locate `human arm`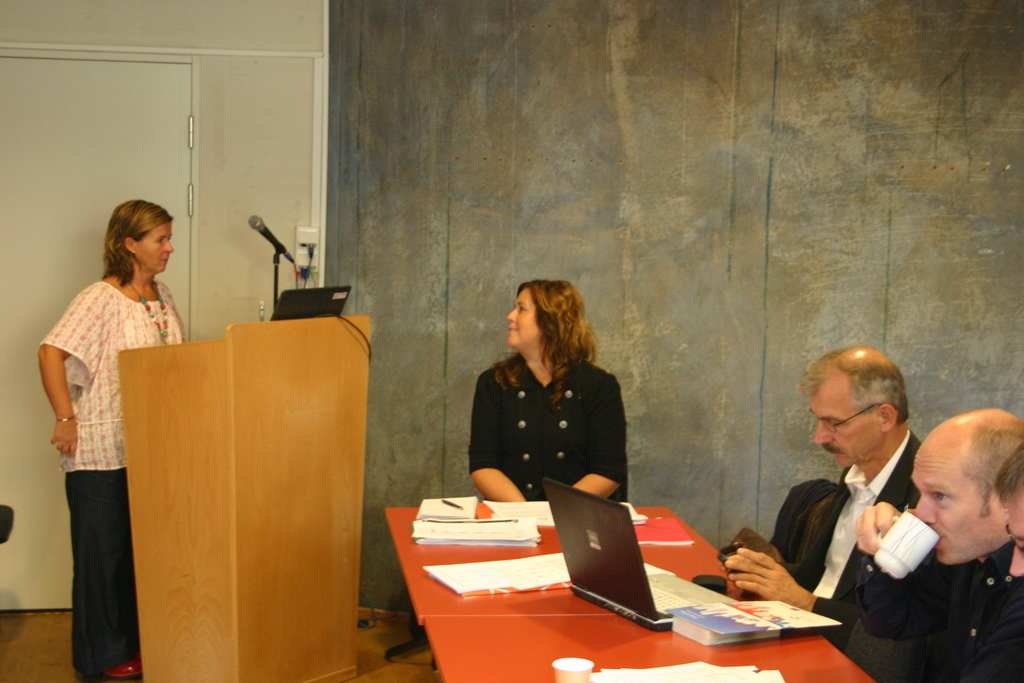
pyautogui.locateOnScreen(723, 495, 835, 584)
